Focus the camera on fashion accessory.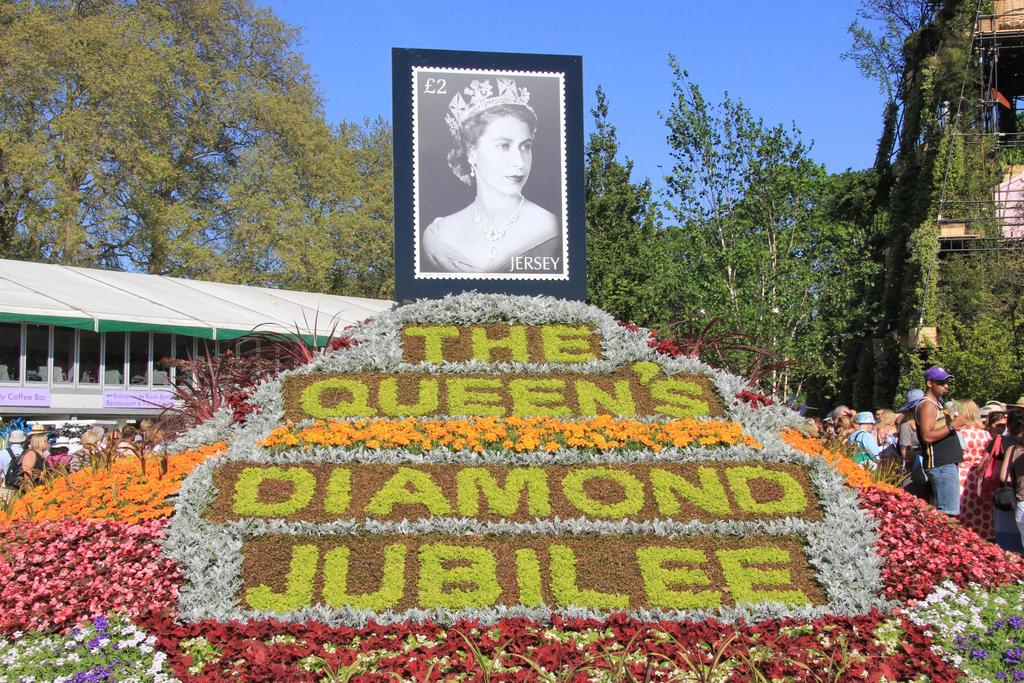
Focus region: 471, 158, 476, 176.
